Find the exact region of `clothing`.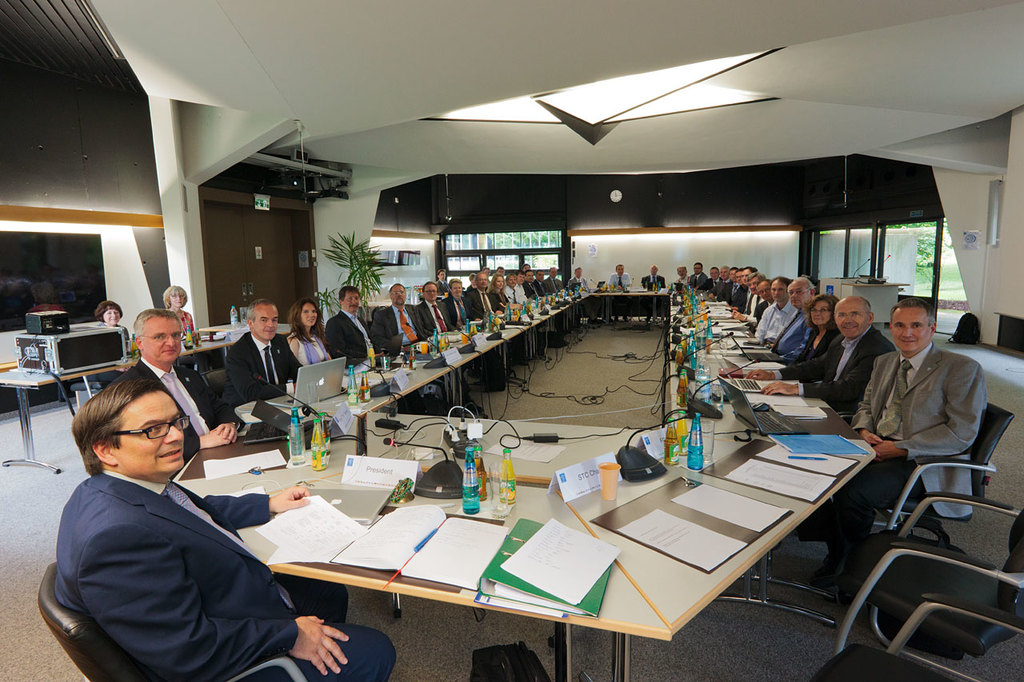
Exact region: (642,273,668,317).
